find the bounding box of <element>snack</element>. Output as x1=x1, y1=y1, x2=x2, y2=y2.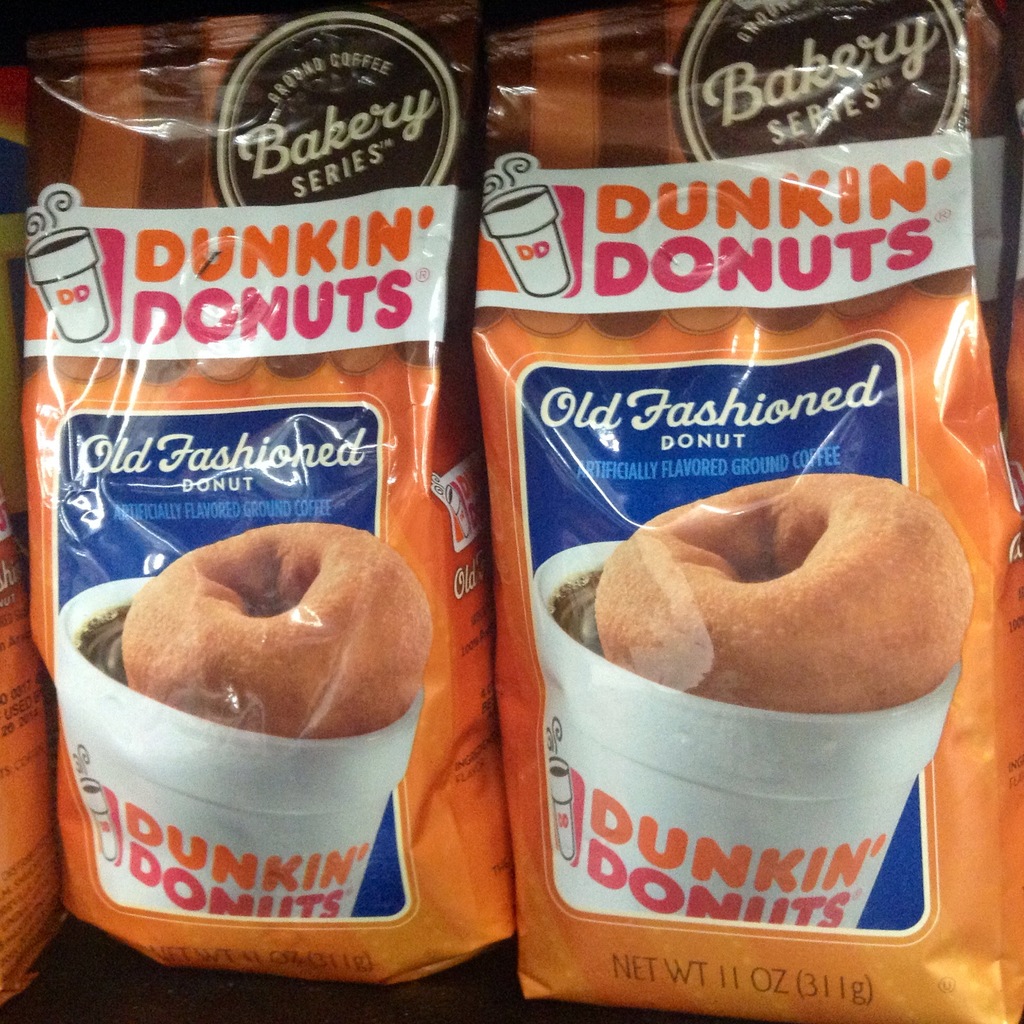
x1=117, y1=516, x2=432, y2=746.
